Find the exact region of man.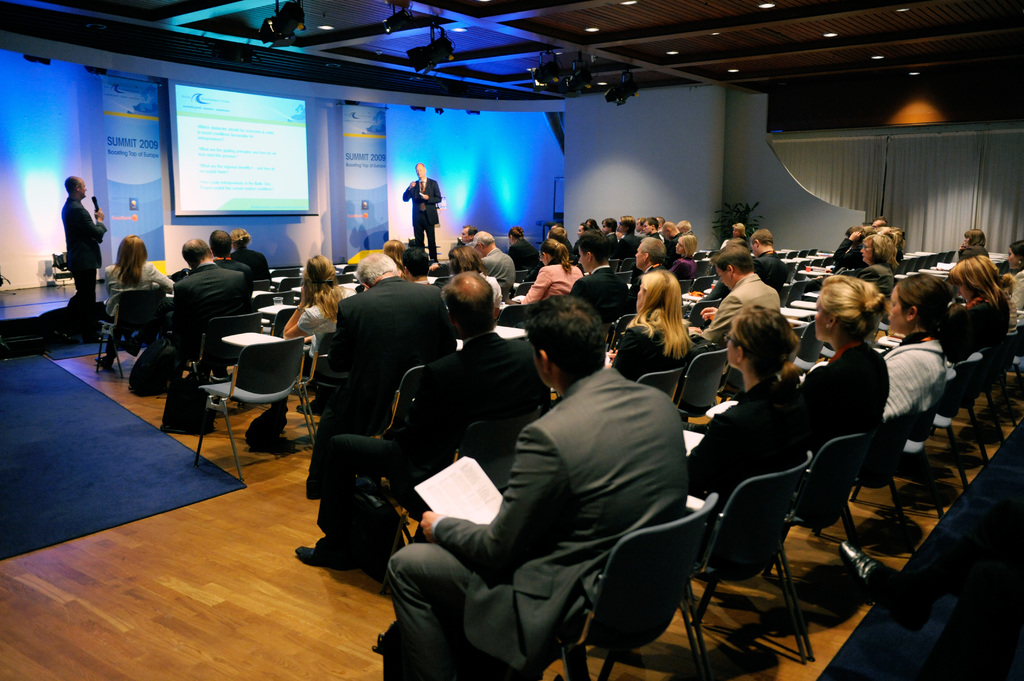
Exact region: x1=399 y1=159 x2=439 y2=263.
